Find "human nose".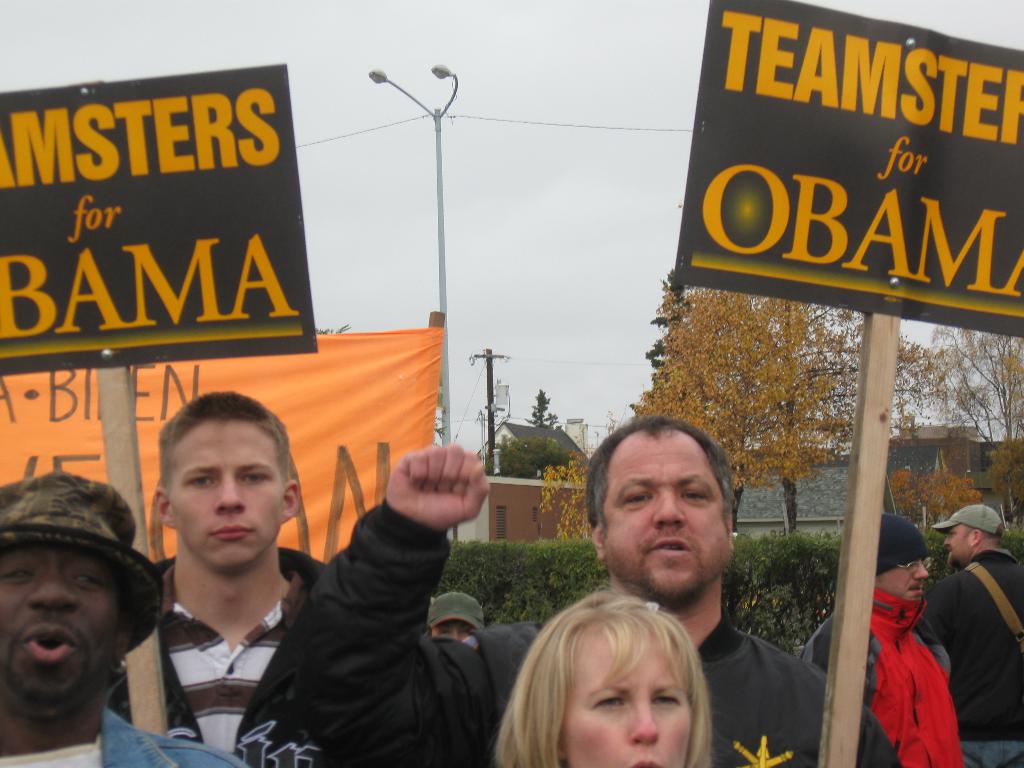
BBox(915, 559, 929, 580).
